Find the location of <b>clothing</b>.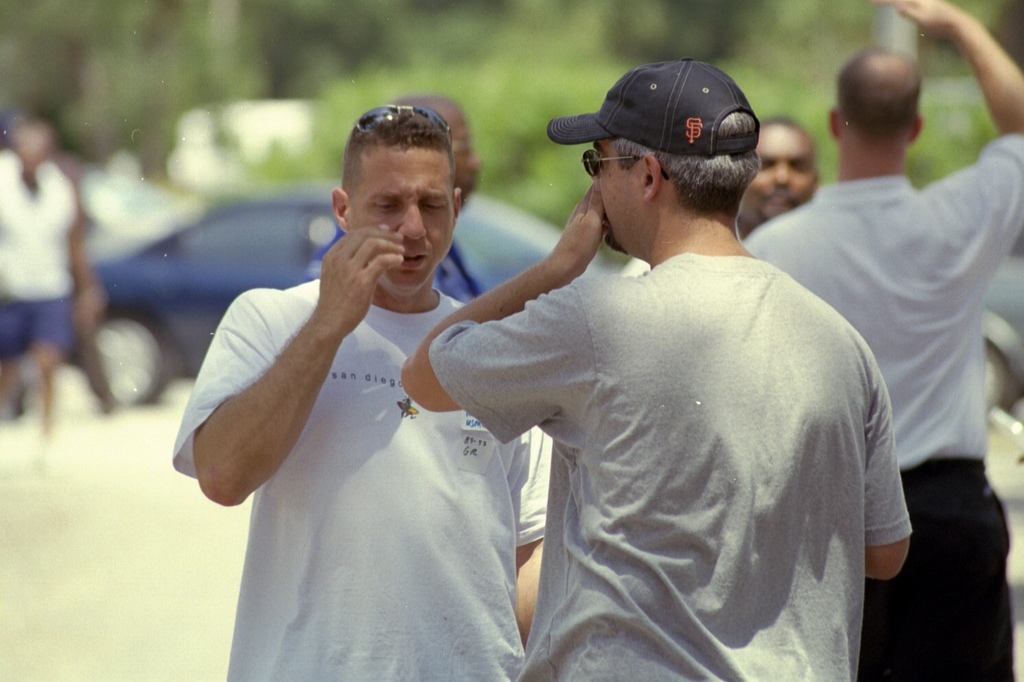
Location: x1=742, y1=133, x2=1023, y2=681.
